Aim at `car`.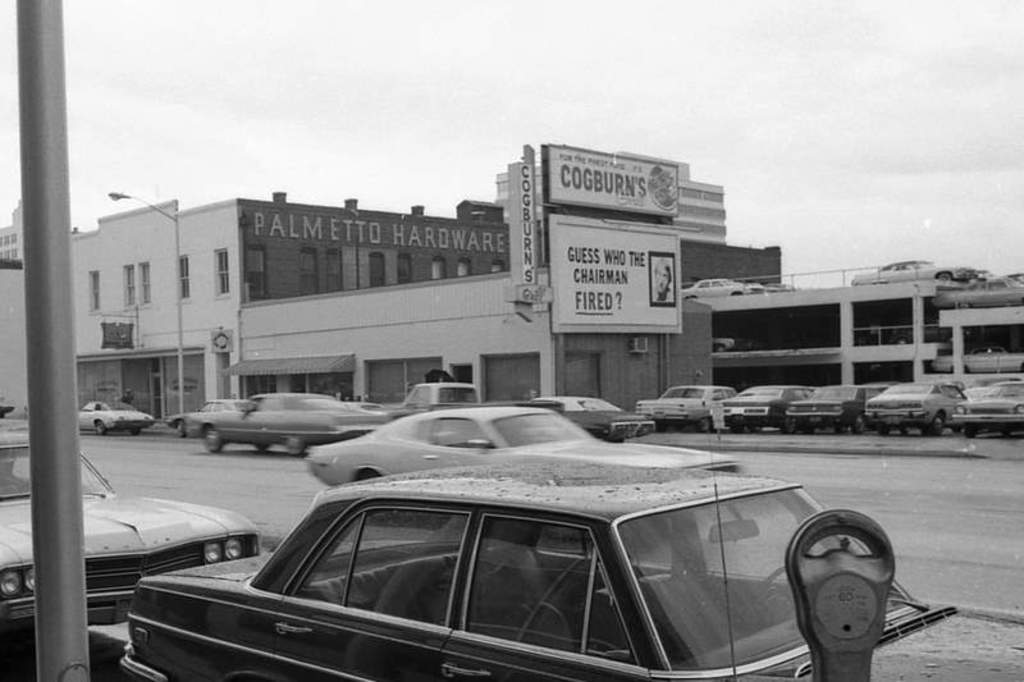
Aimed at bbox=(69, 395, 150, 434).
